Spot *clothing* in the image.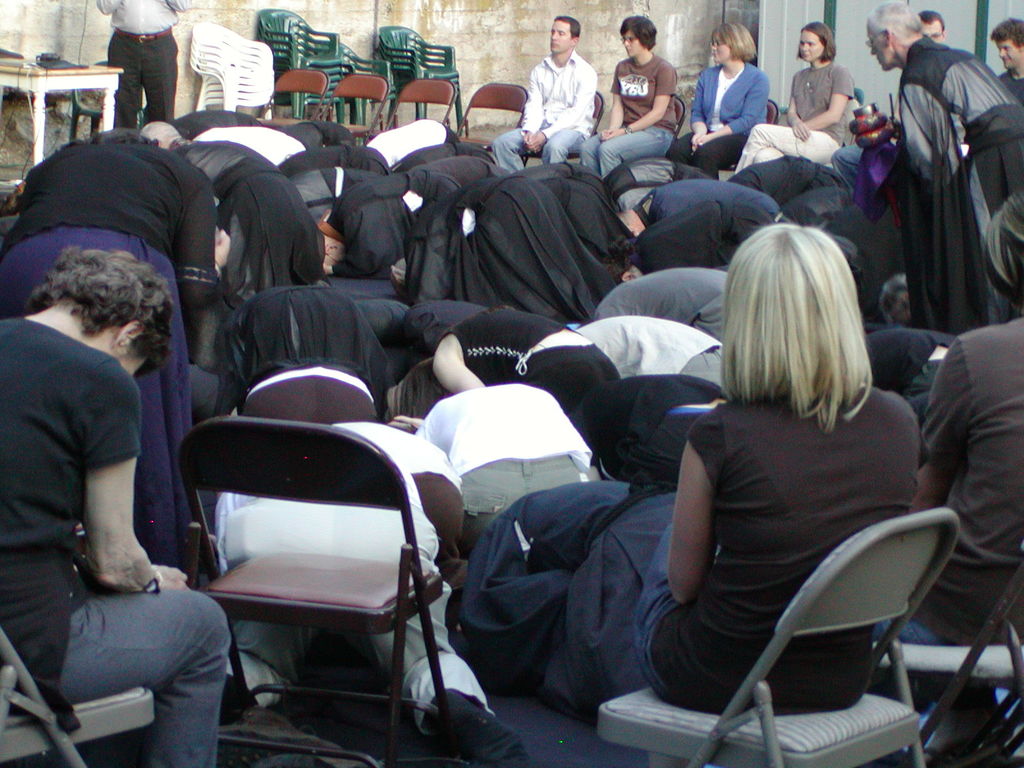
*clothing* found at detection(0, 310, 237, 767).
